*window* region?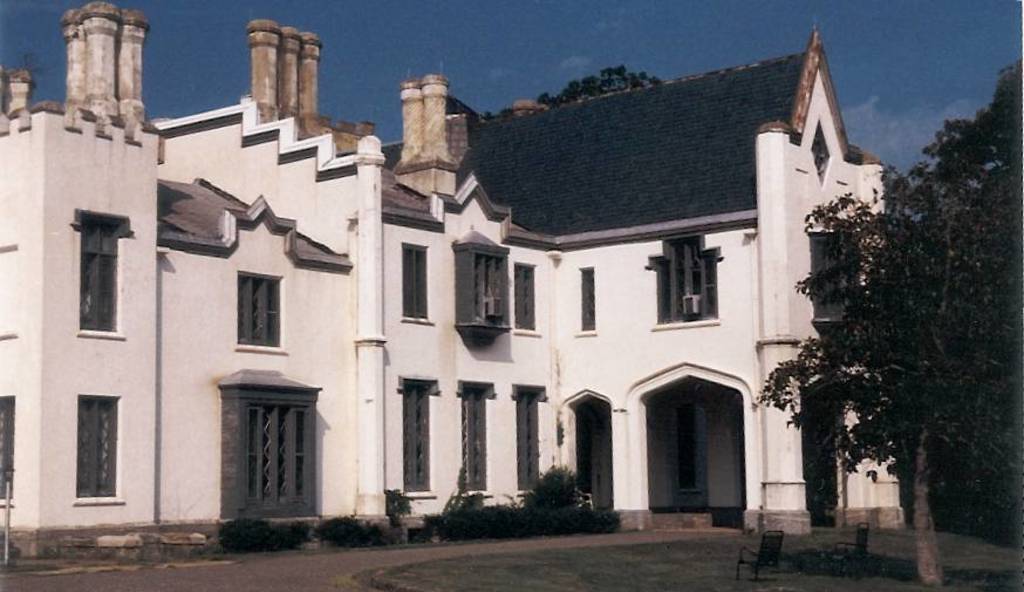
(240,272,281,349)
